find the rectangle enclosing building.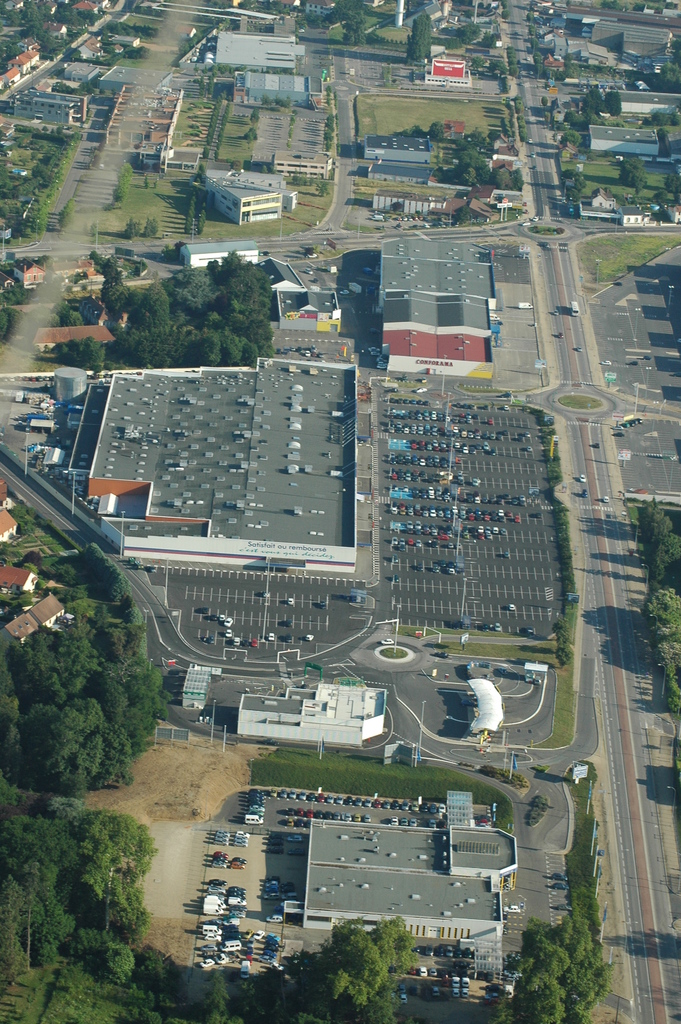
{"x1": 67, "y1": 355, "x2": 358, "y2": 573}.
